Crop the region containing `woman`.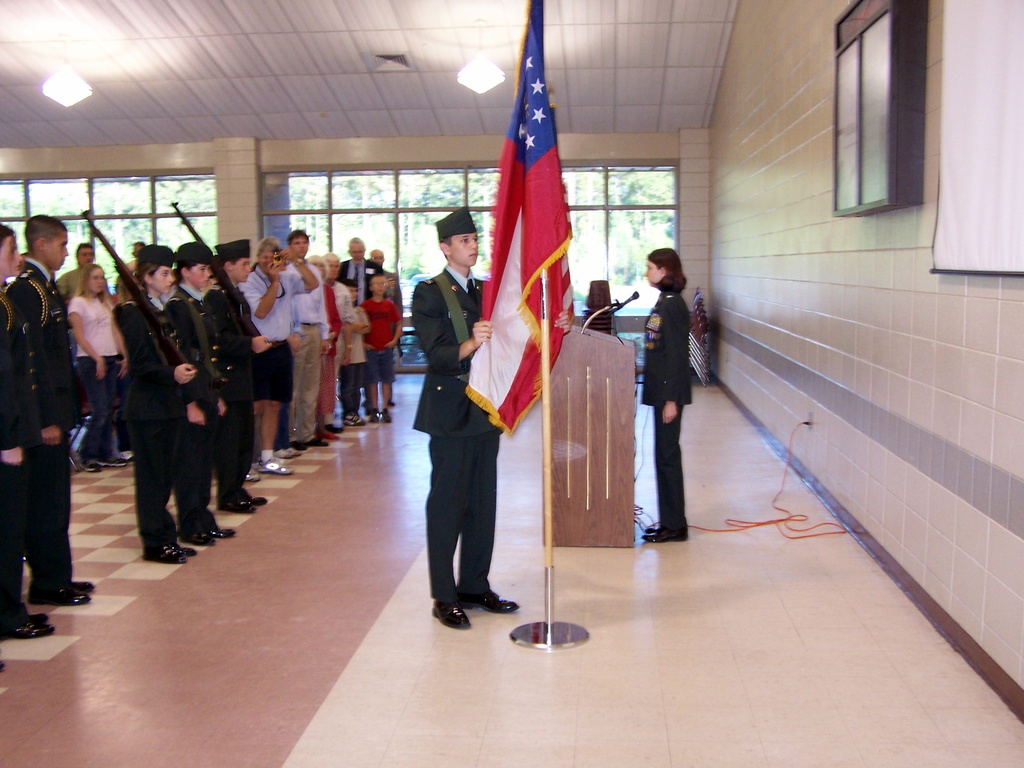
Crop region: bbox=(0, 225, 68, 643).
